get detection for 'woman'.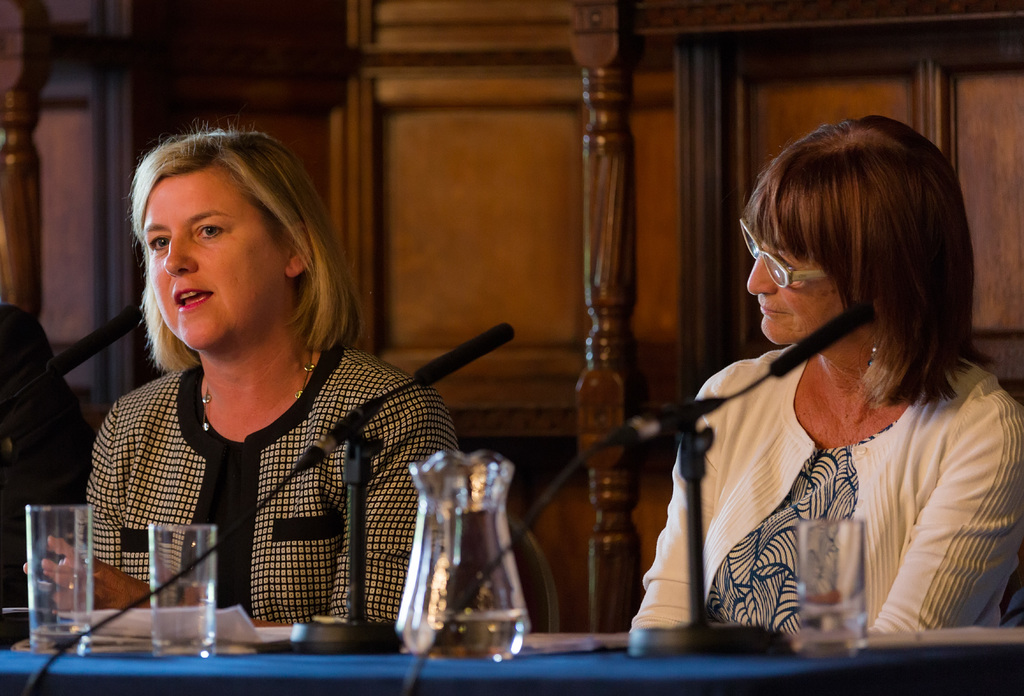
Detection: (627,106,1023,631).
